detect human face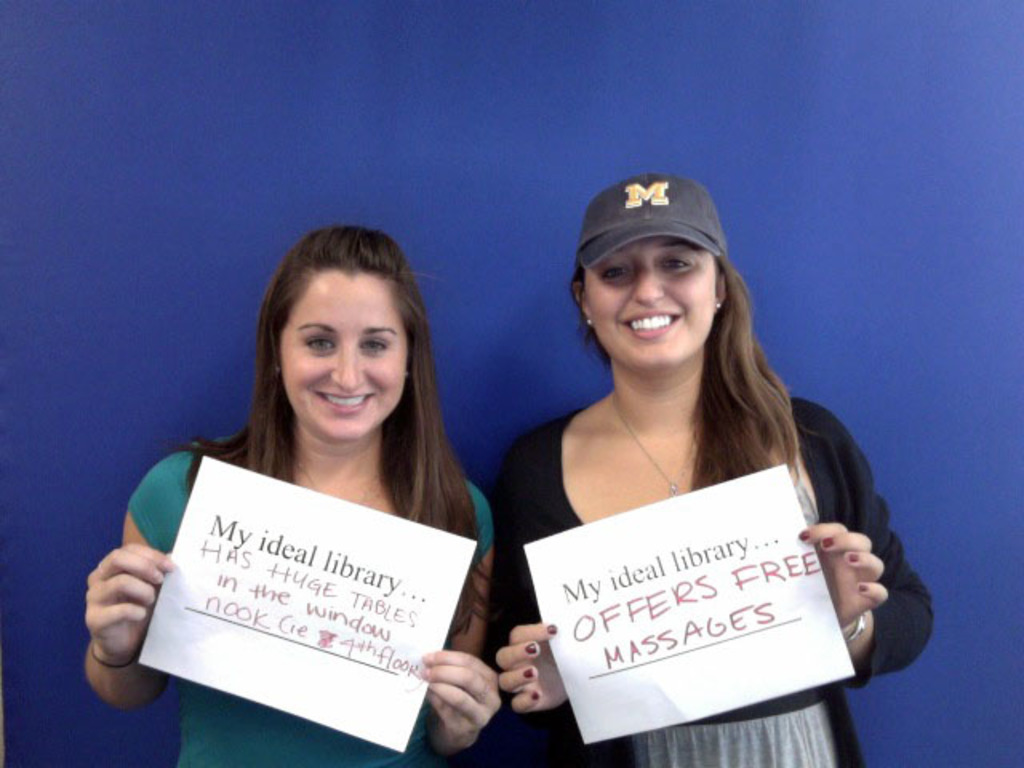
box(576, 234, 712, 363)
